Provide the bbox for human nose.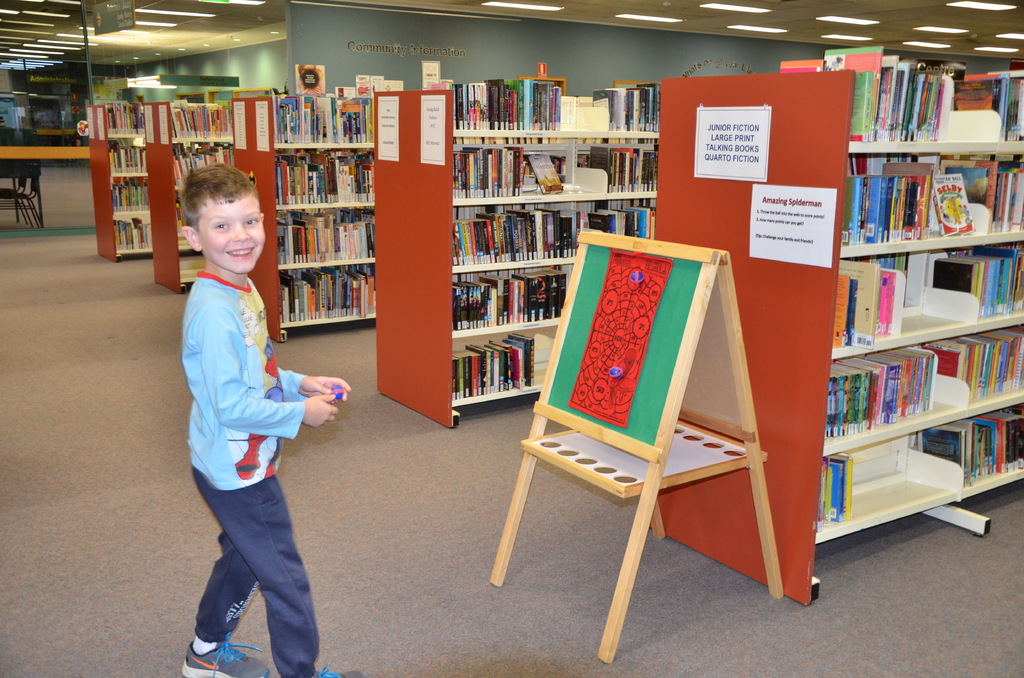
230 218 248 244.
